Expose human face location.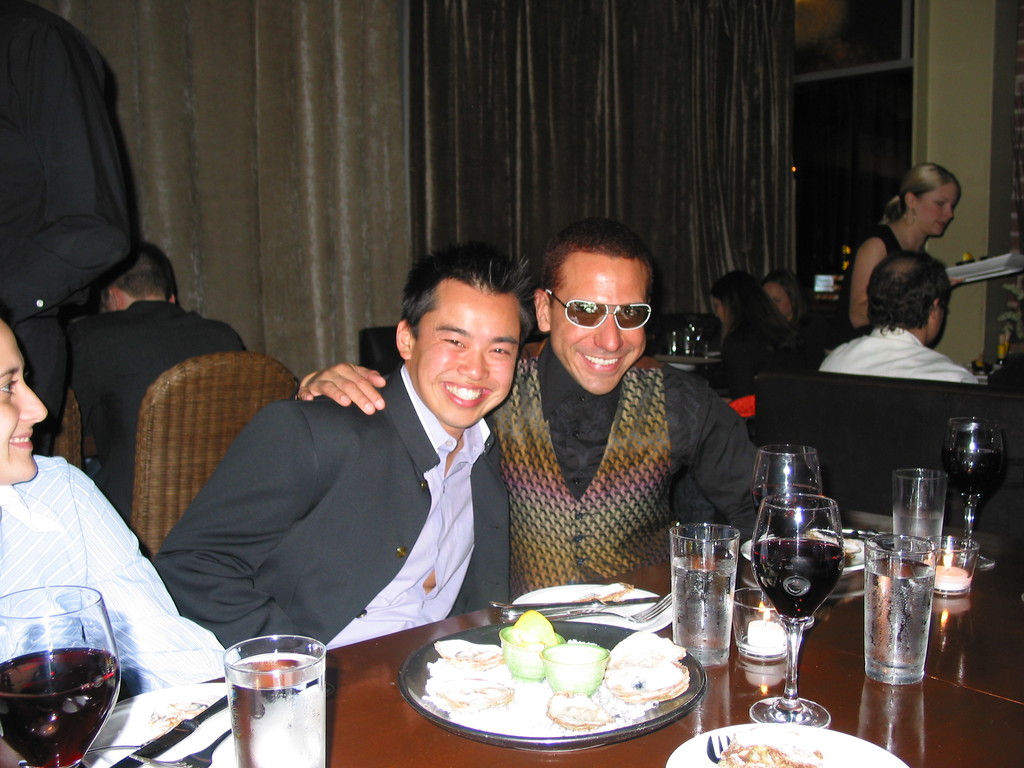
Exposed at {"left": 416, "top": 292, "right": 522, "bottom": 431}.
